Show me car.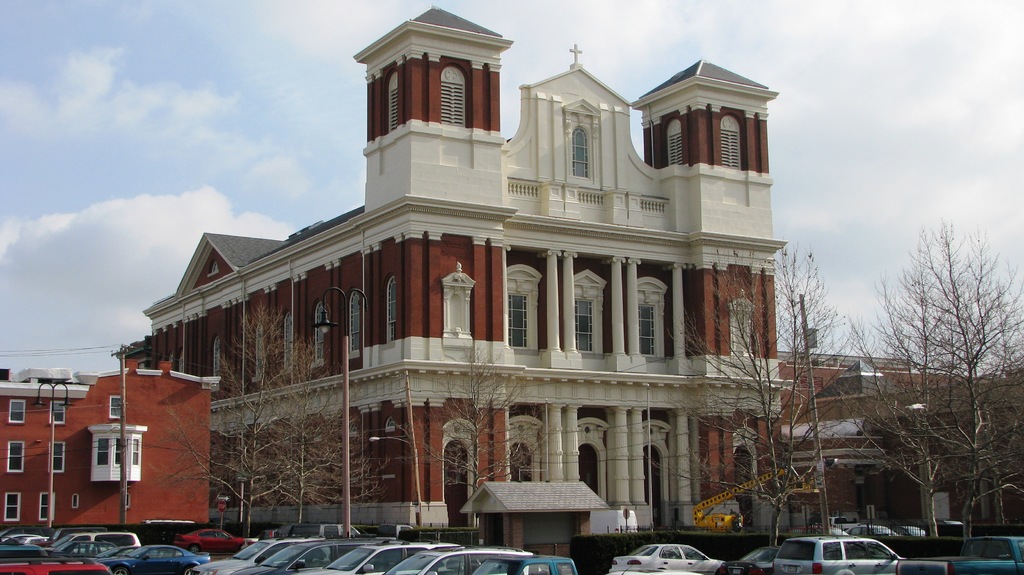
car is here: box=[740, 545, 776, 574].
